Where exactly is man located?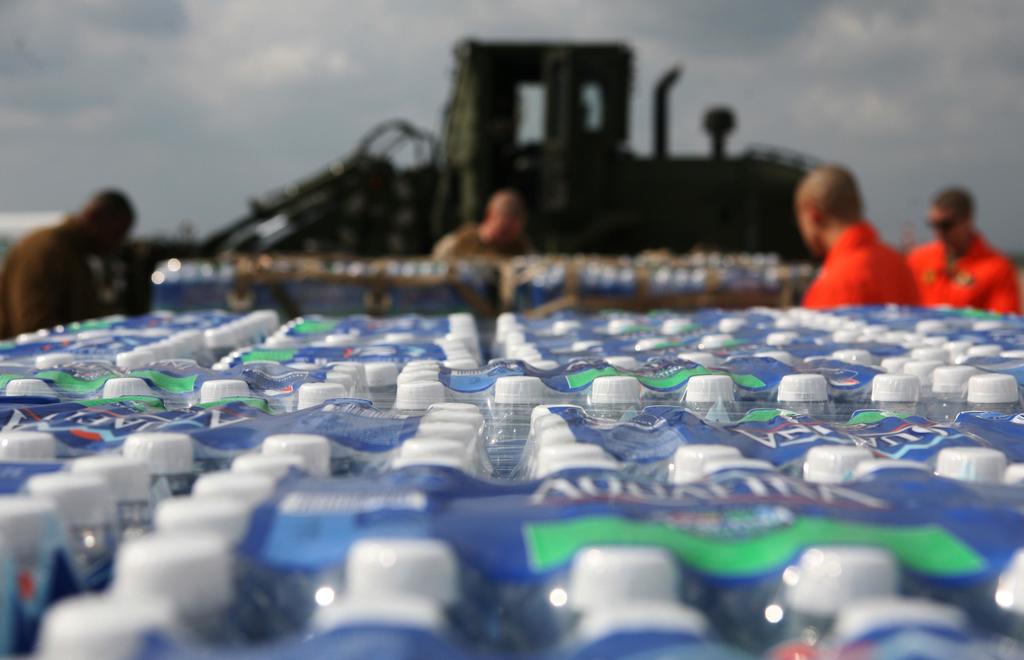
Its bounding box is select_region(0, 183, 148, 344).
